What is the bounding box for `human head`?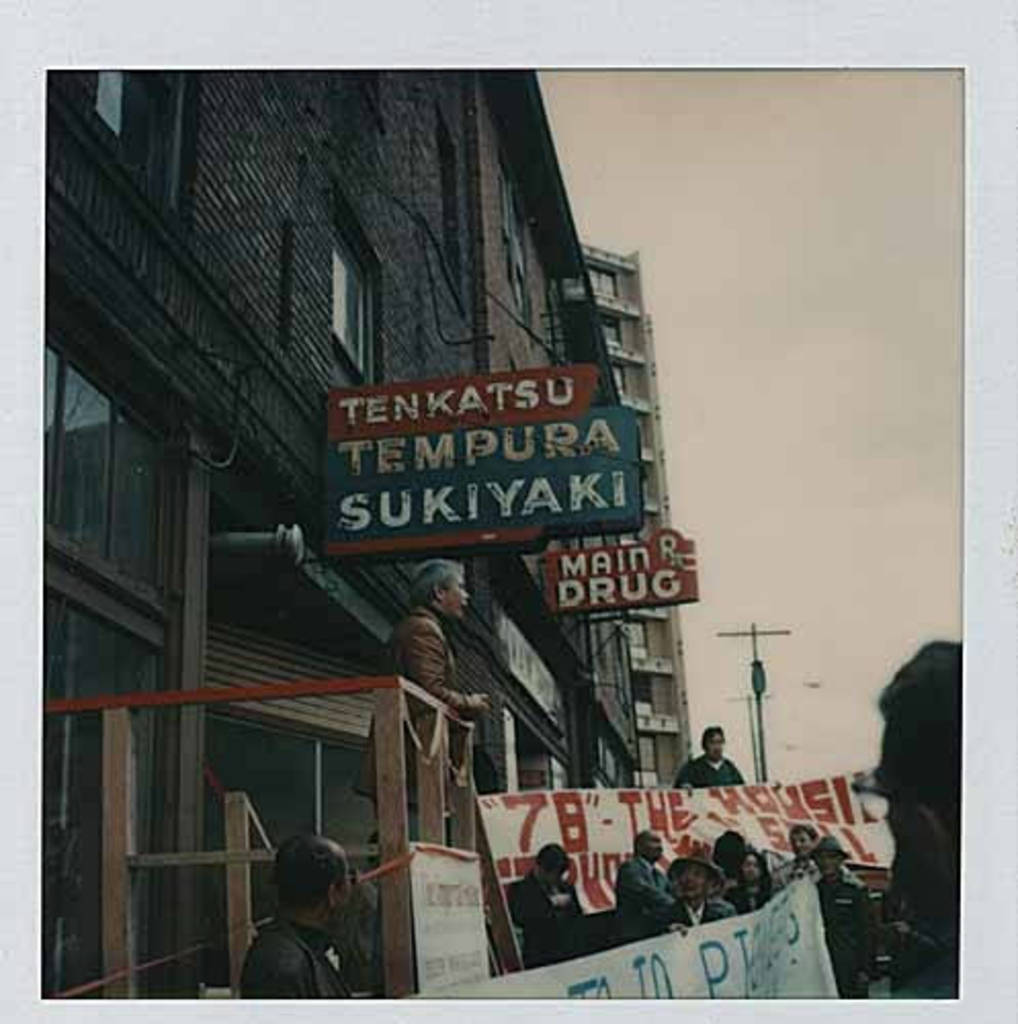
{"x1": 701, "y1": 727, "x2": 723, "y2": 760}.
